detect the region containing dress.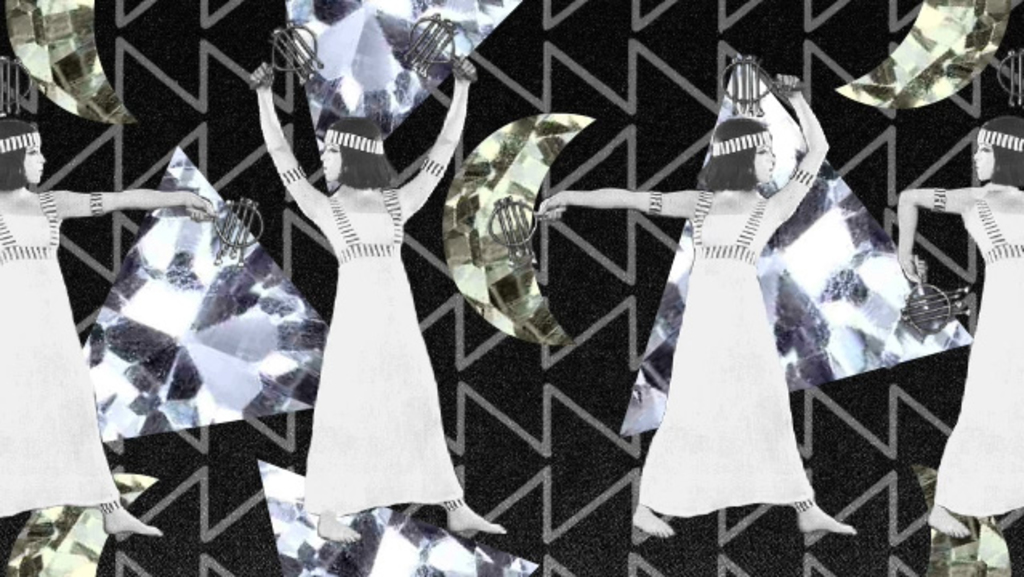
box(0, 188, 109, 519).
